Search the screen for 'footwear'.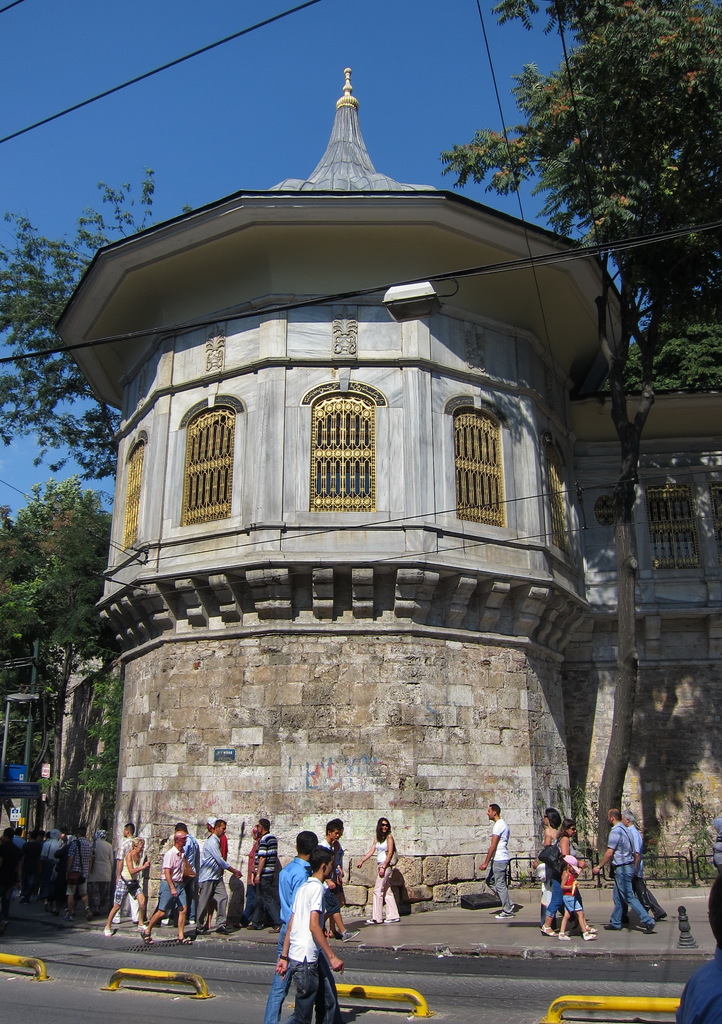
Found at bbox=[268, 924, 282, 933].
